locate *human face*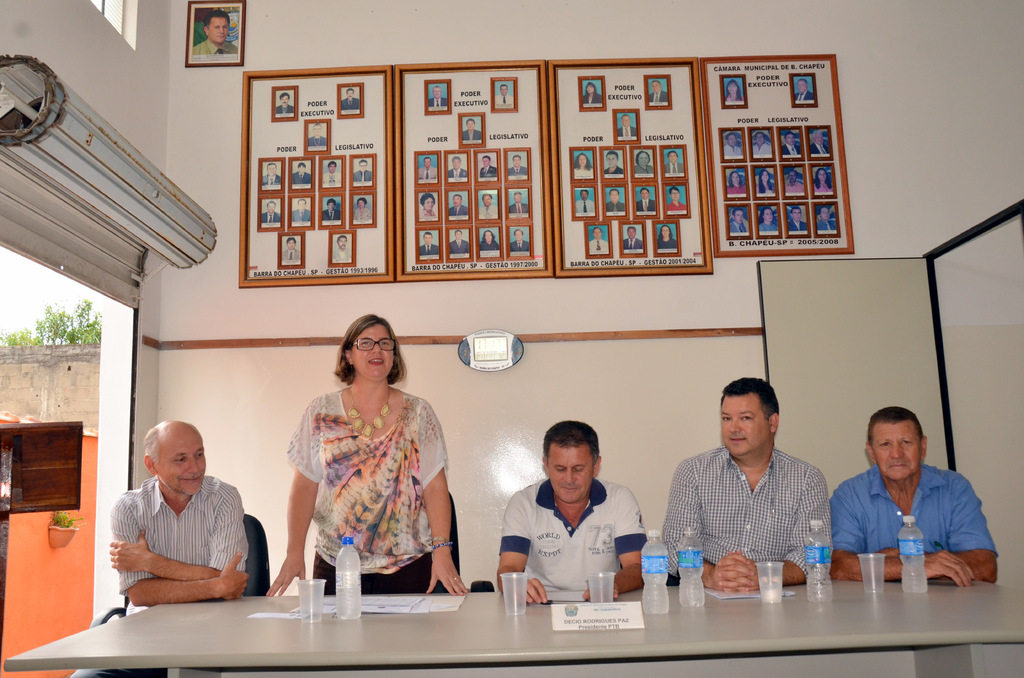
(788,171,794,184)
